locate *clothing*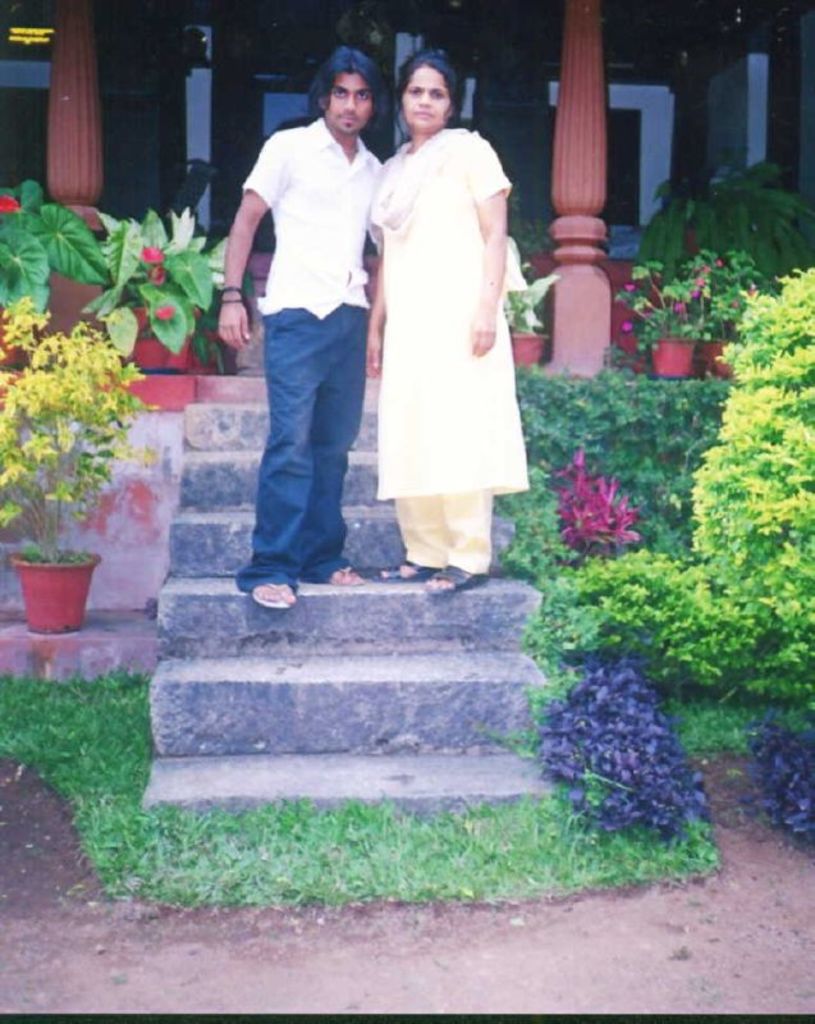
[229,104,393,596]
